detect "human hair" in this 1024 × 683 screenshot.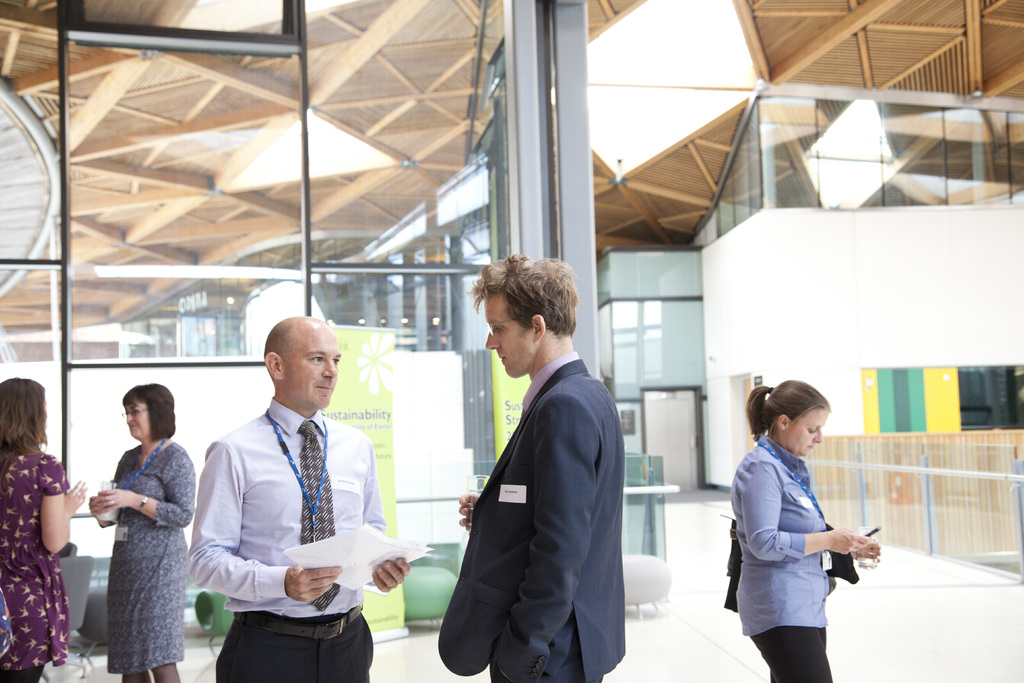
Detection: bbox=[263, 316, 297, 382].
